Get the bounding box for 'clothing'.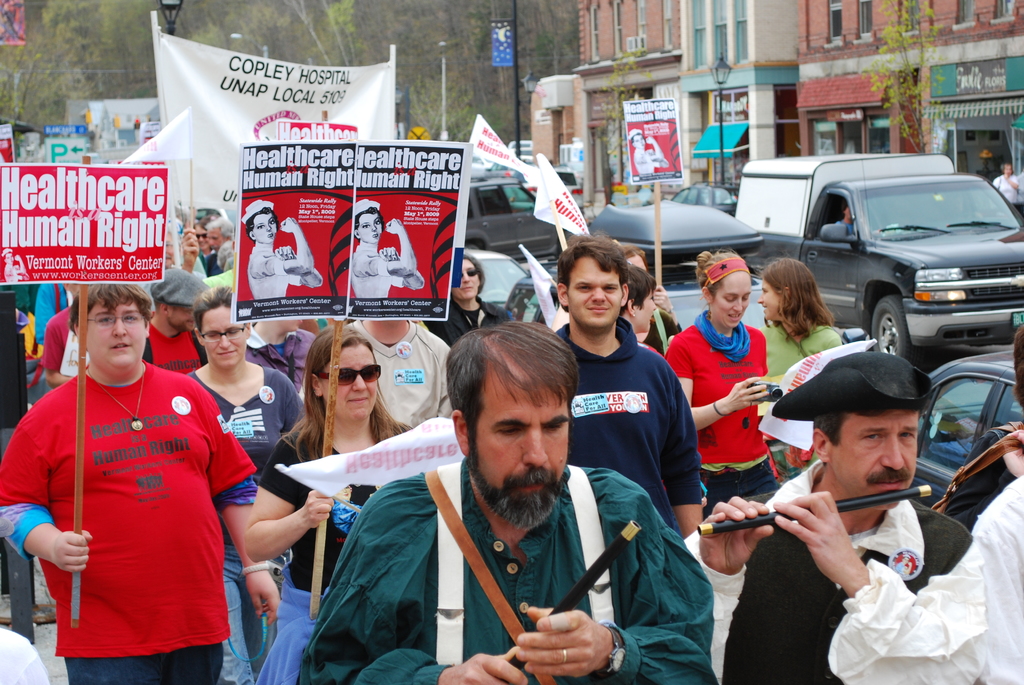
(548,320,712,538).
